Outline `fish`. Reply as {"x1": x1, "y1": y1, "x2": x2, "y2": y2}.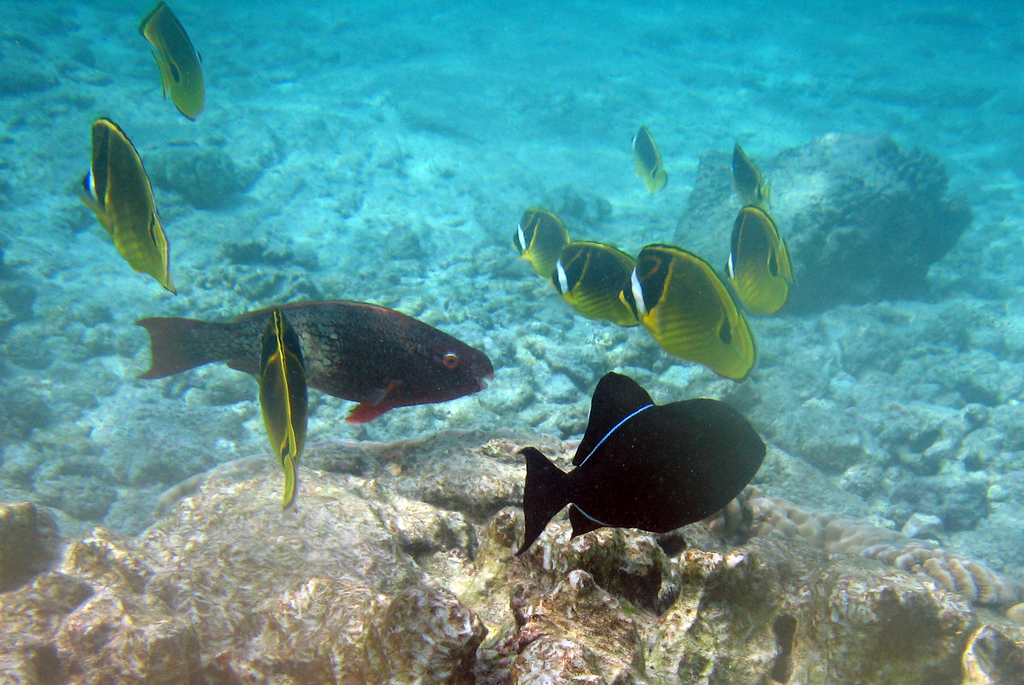
{"x1": 68, "y1": 108, "x2": 182, "y2": 303}.
